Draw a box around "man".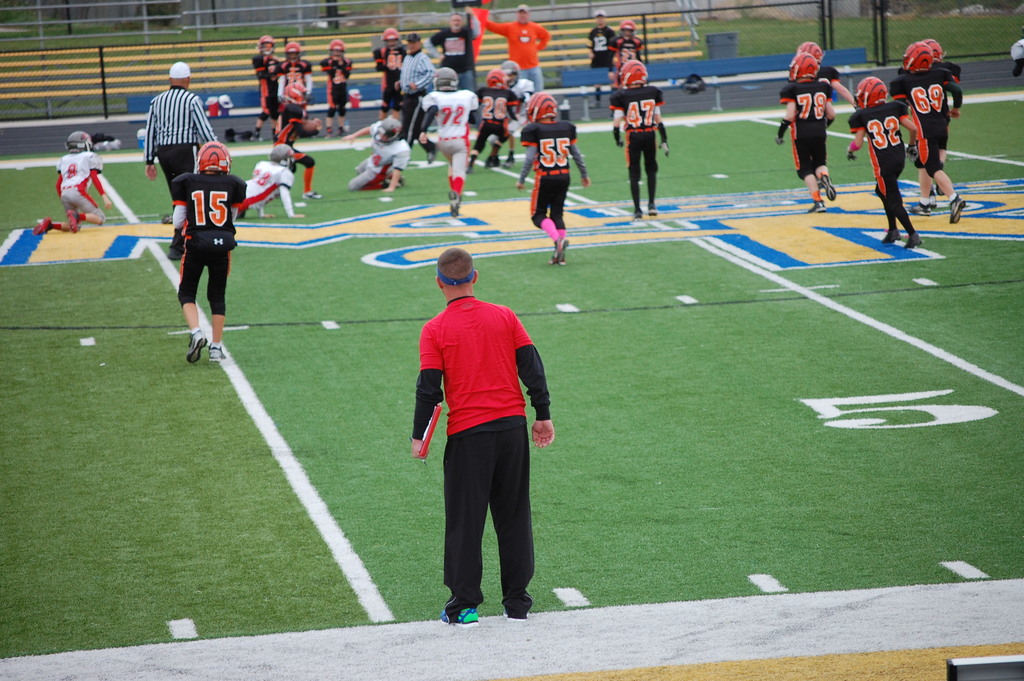
rect(407, 250, 559, 633).
